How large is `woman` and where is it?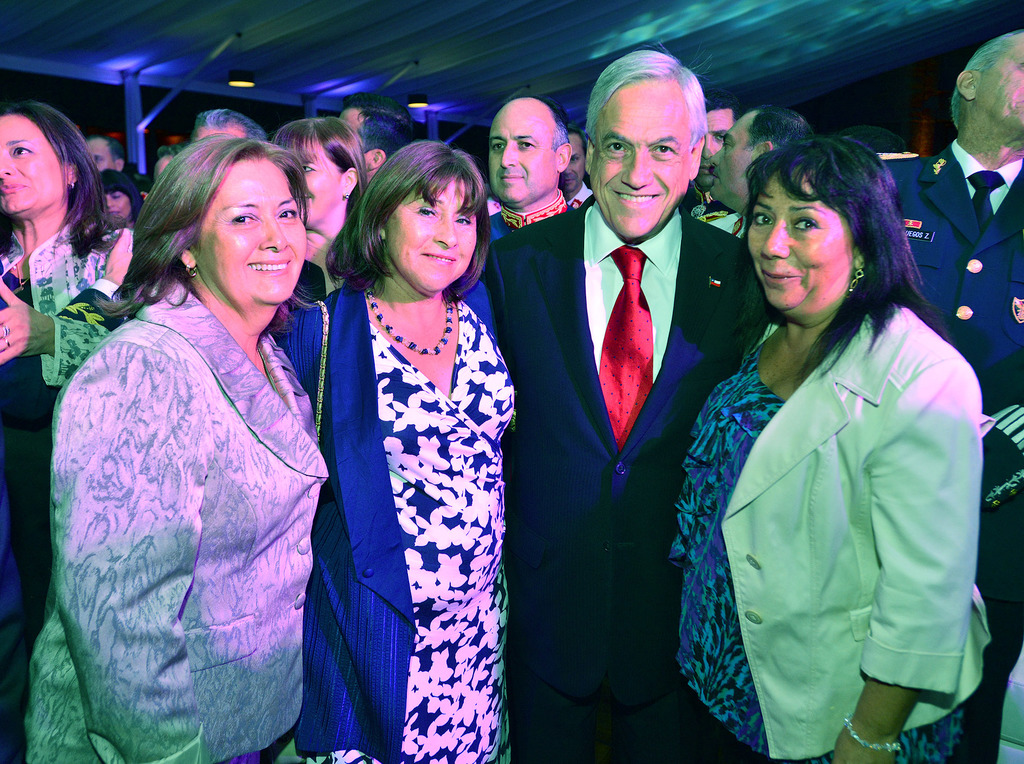
Bounding box: bbox(262, 116, 378, 306).
